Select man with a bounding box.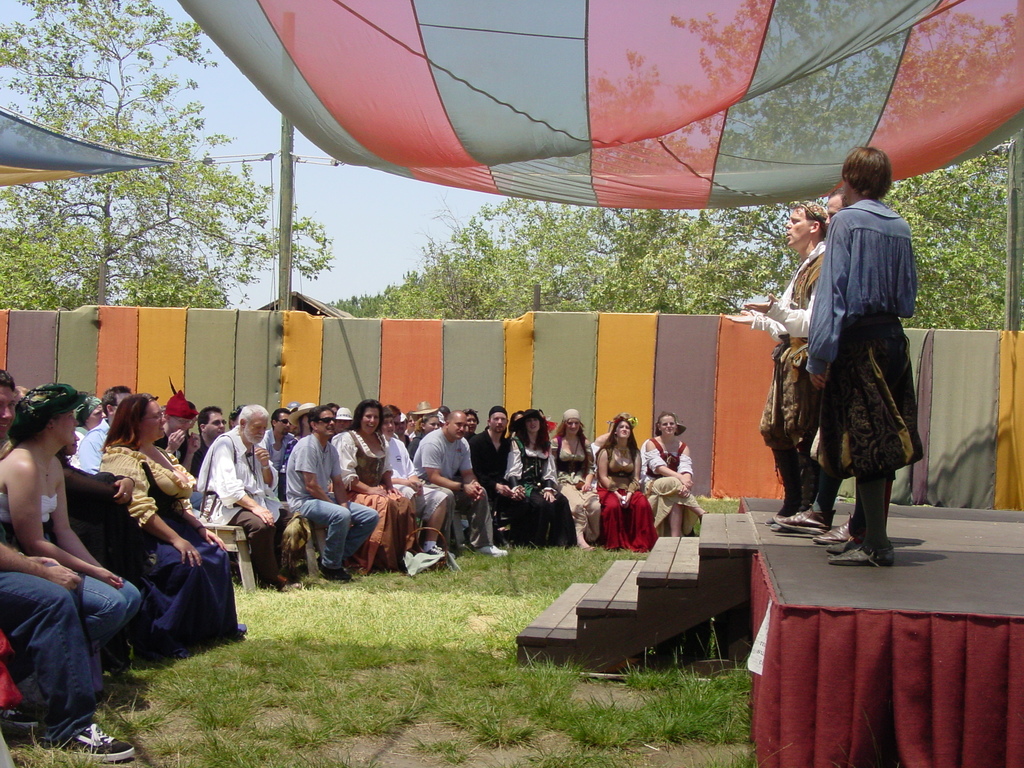
<region>186, 408, 227, 479</region>.
